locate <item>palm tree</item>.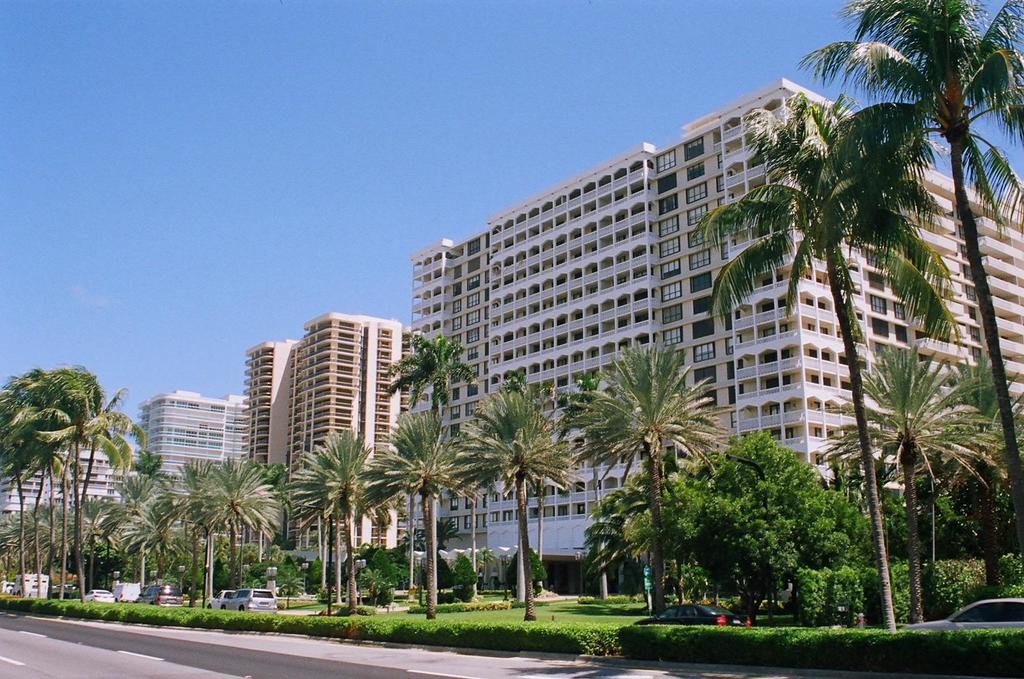
Bounding box: box=[101, 479, 130, 645].
